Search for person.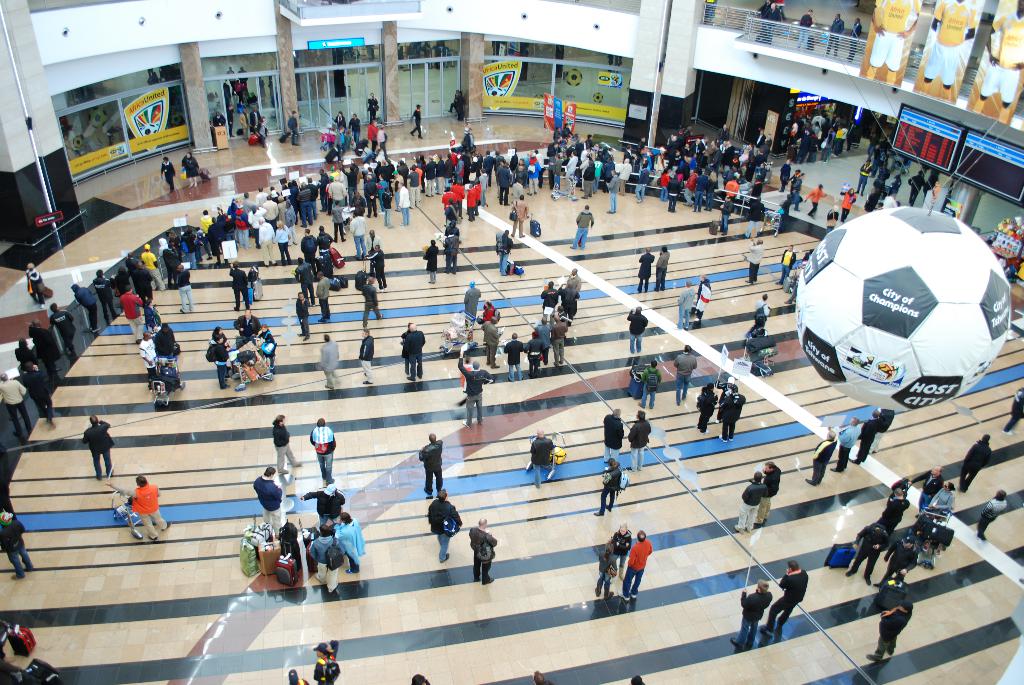
Found at 93, 269, 111, 324.
